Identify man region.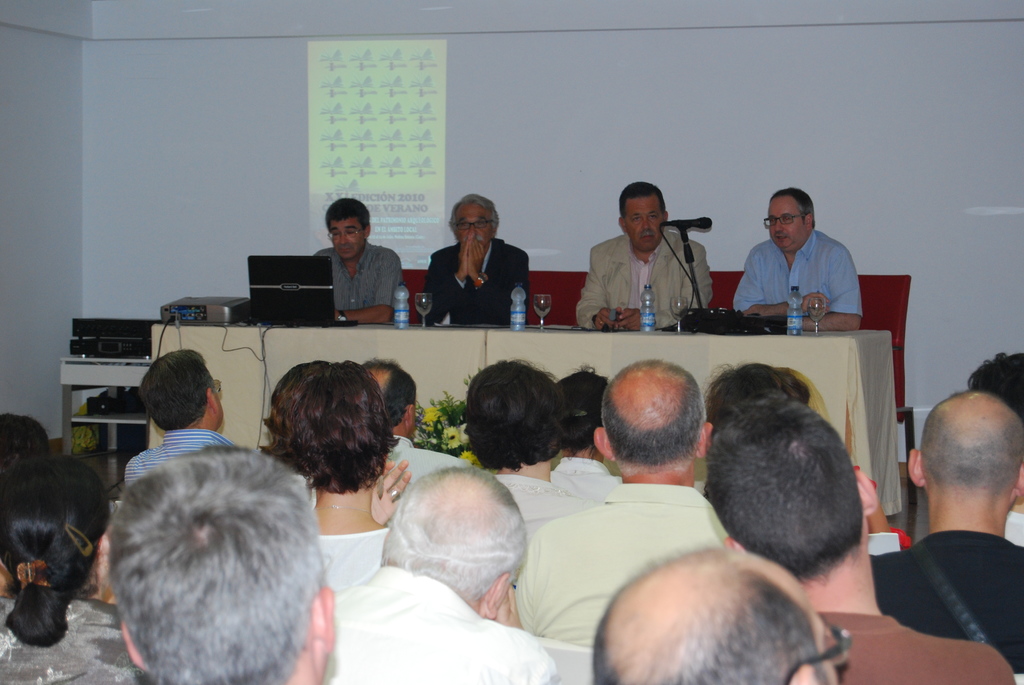
Region: <region>869, 390, 1020, 671</region>.
